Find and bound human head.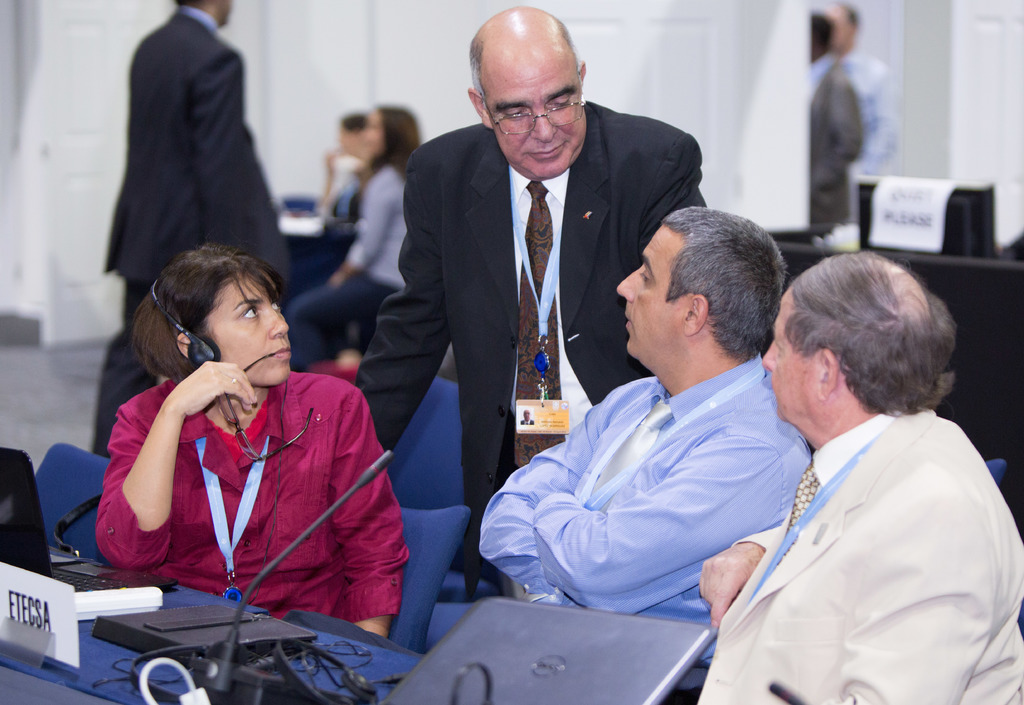
Bound: [x1=337, y1=113, x2=365, y2=153].
